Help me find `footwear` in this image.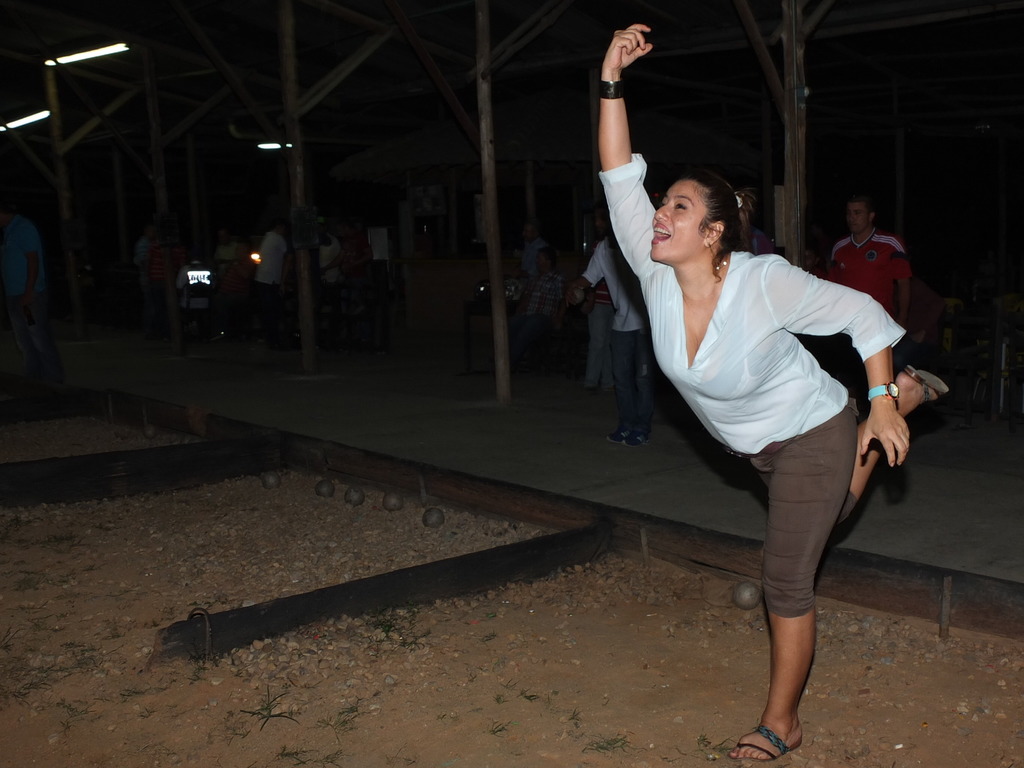
Found it: l=904, t=364, r=951, b=399.
